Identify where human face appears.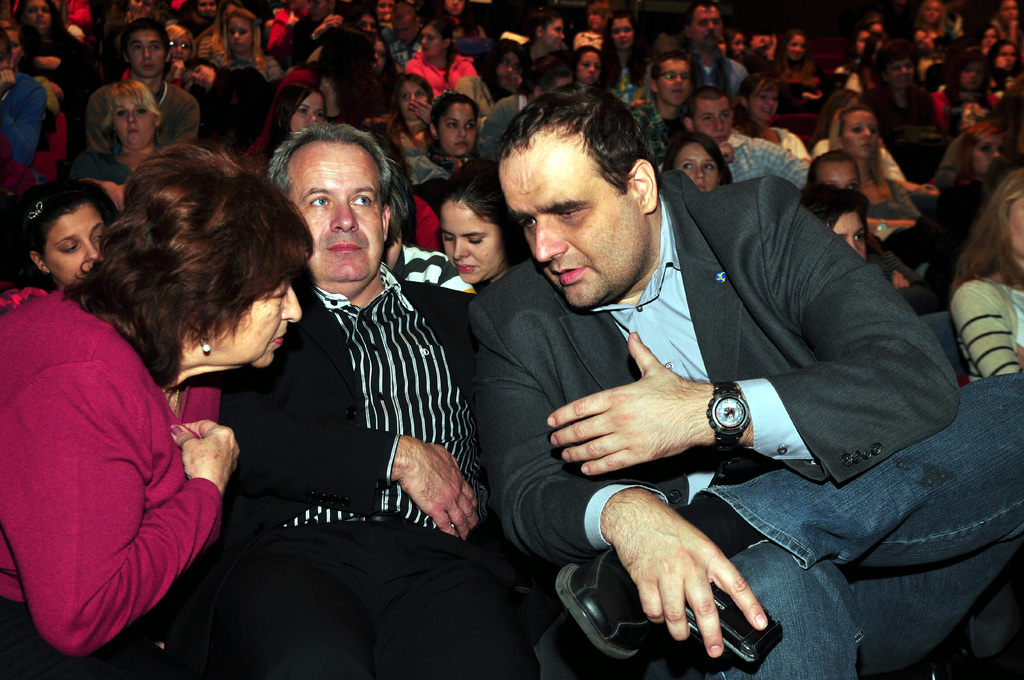
Appears at {"left": 682, "top": 145, "right": 724, "bottom": 193}.
